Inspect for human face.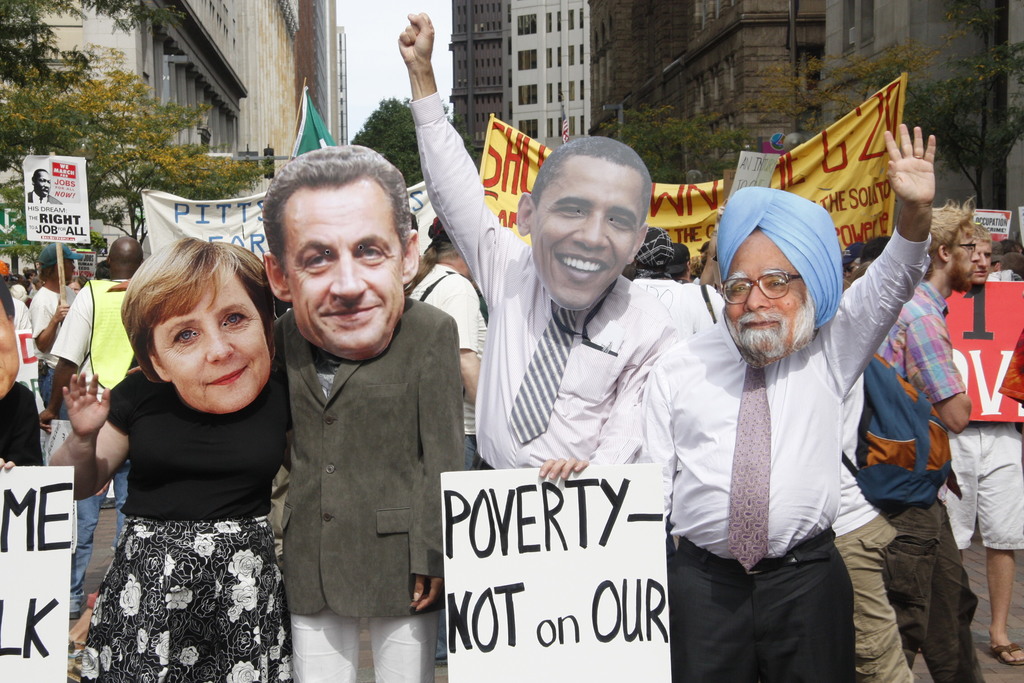
Inspection: (left=530, top=158, right=637, bottom=311).
